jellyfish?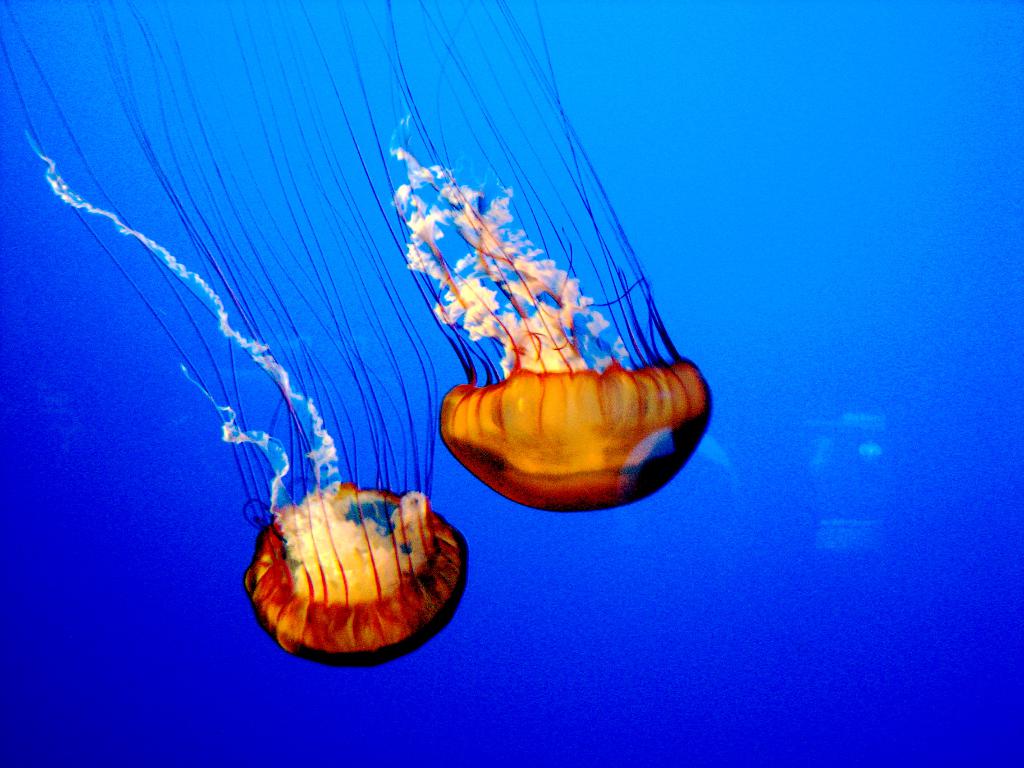
[432,0,712,511]
